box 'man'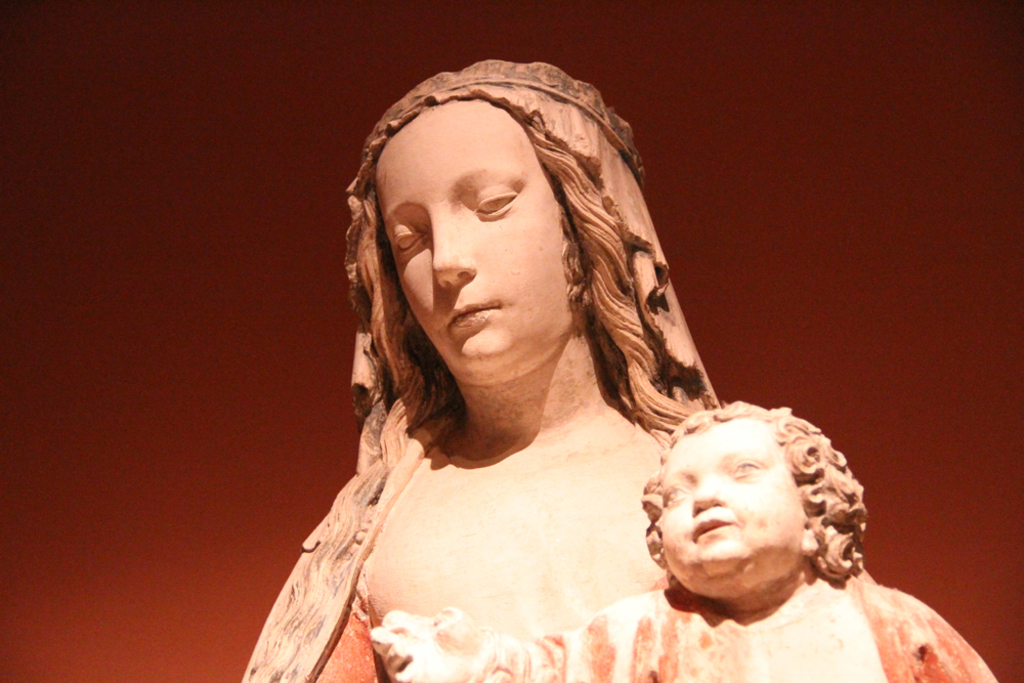
locate(251, 66, 878, 673)
